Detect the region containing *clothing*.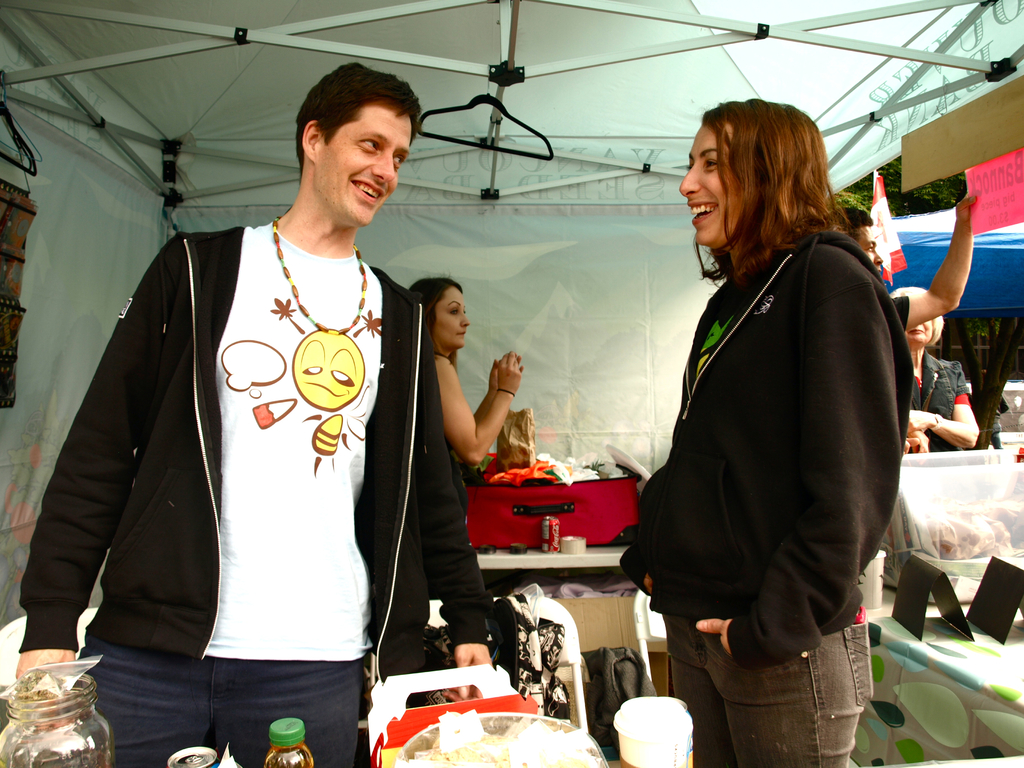
bbox=[895, 349, 969, 455].
